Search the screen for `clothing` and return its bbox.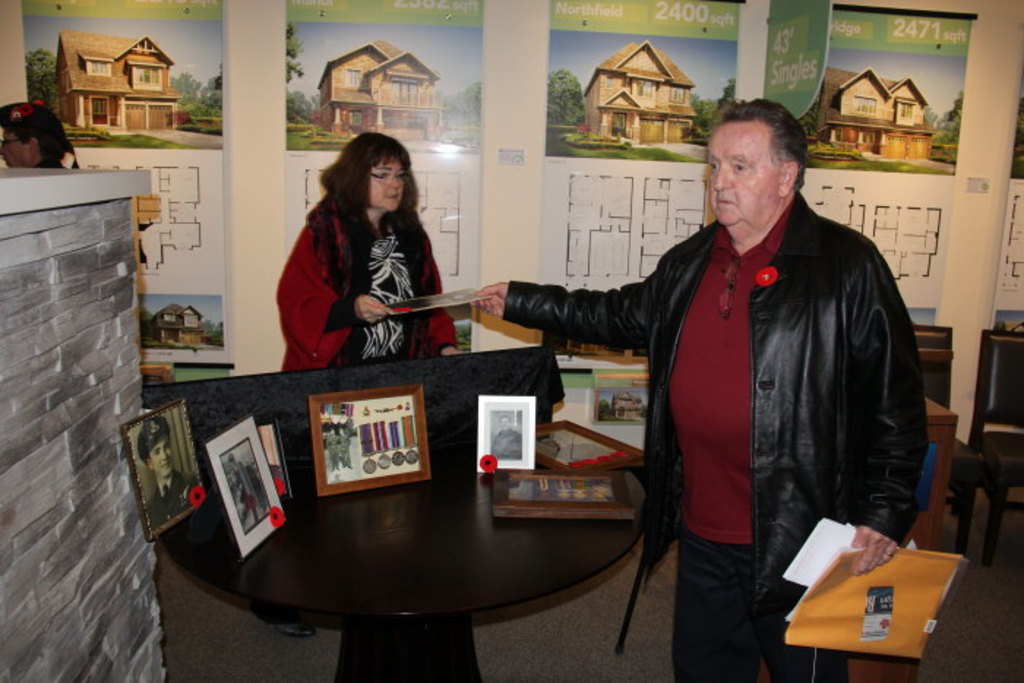
Found: bbox=[285, 181, 489, 389].
